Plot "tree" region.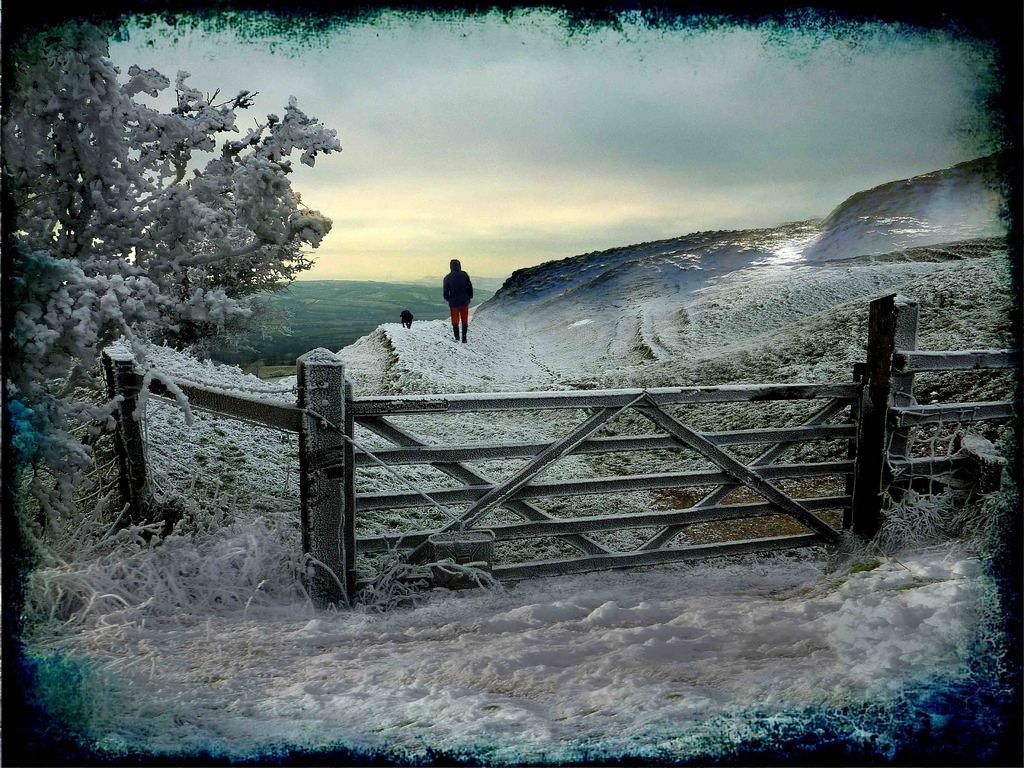
Plotted at (x1=0, y1=3, x2=352, y2=548).
